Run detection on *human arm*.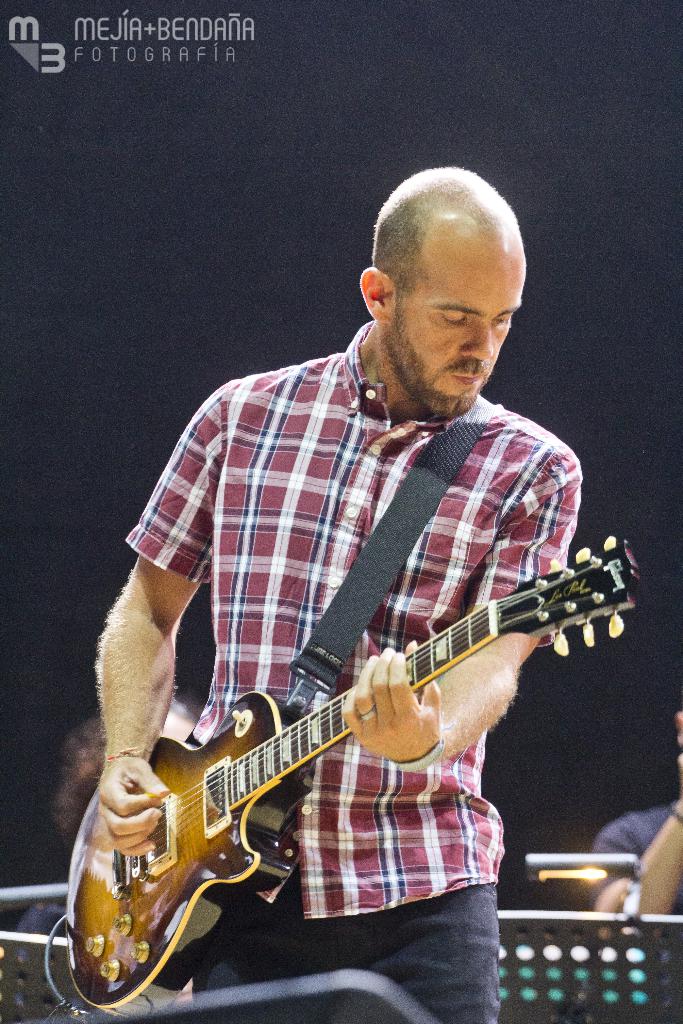
Result: BBox(95, 383, 227, 865).
